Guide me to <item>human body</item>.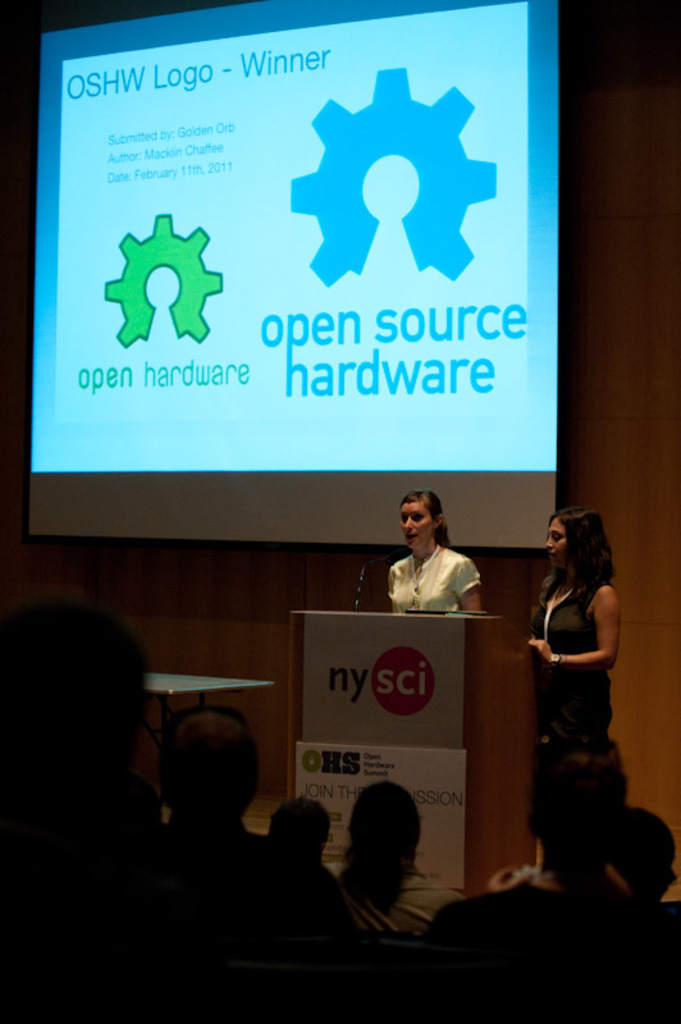
Guidance: [left=255, top=790, right=337, bottom=902].
